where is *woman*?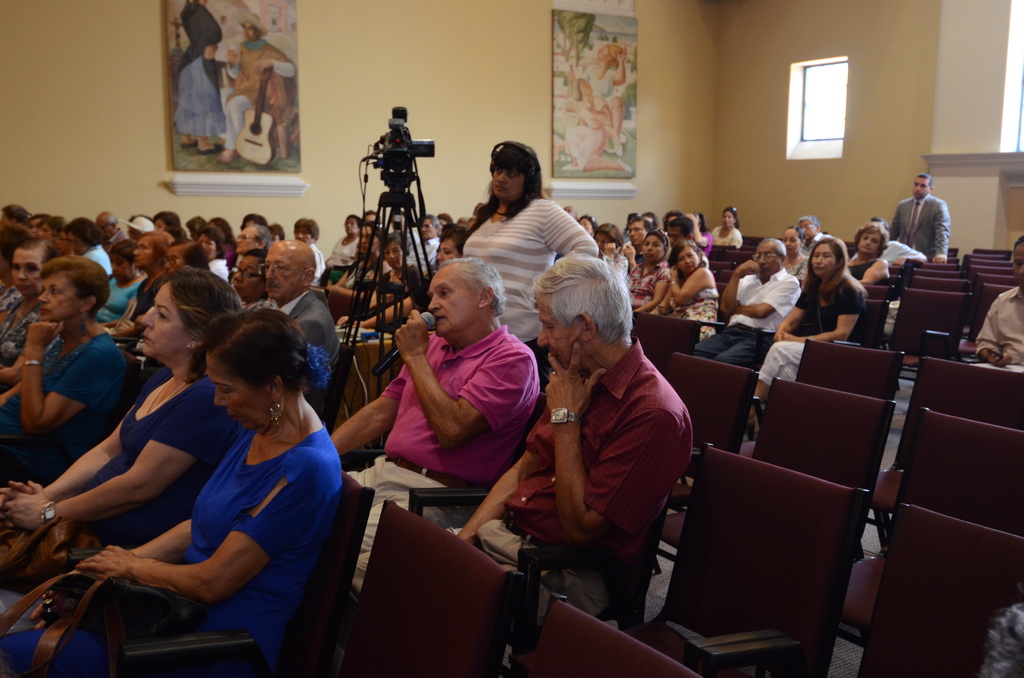
(x1=102, y1=234, x2=176, y2=342).
